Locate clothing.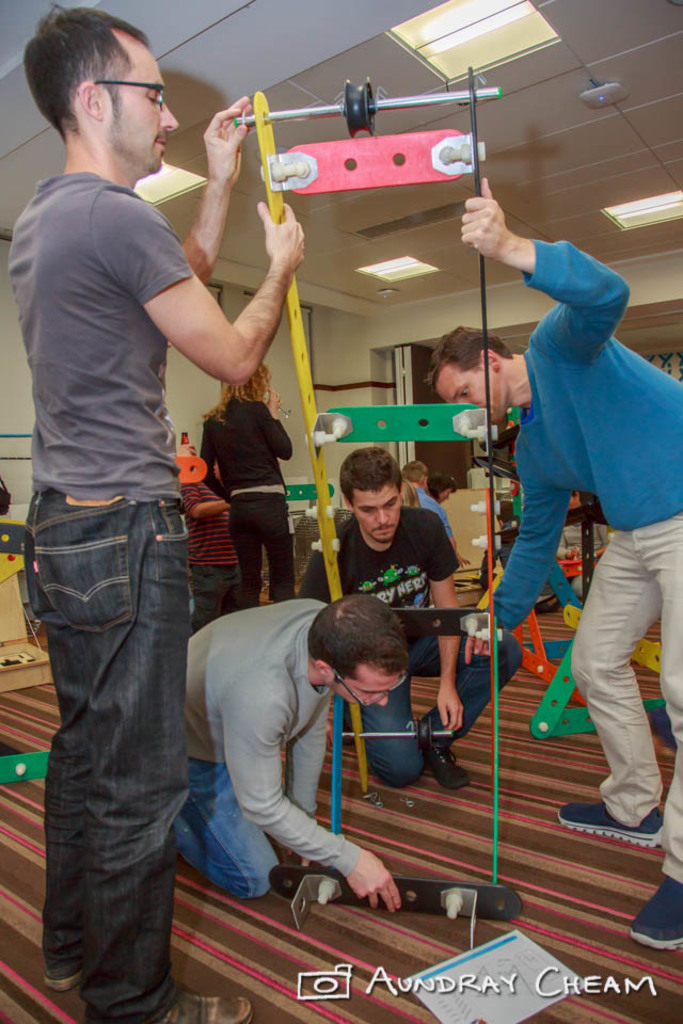
Bounding box: (555,521,611,597).
